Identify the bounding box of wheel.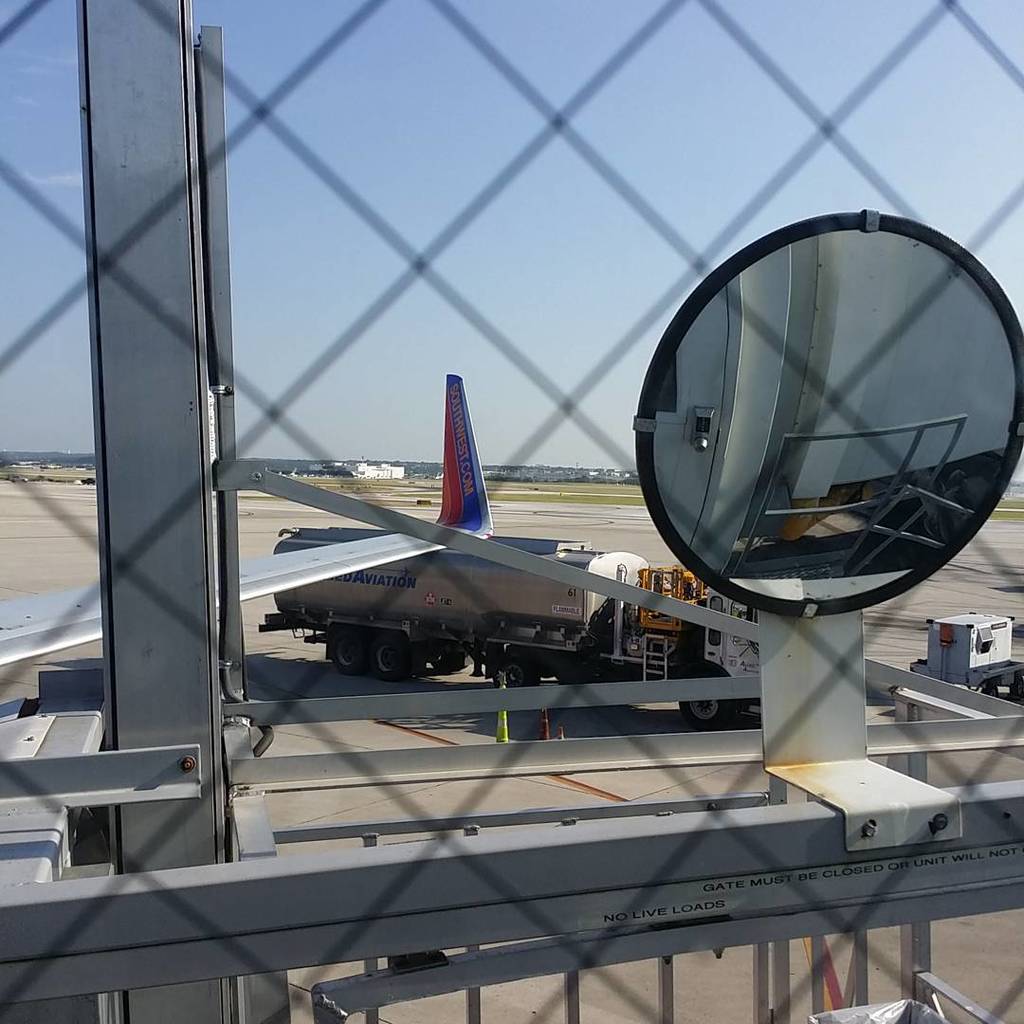
489/653/544/690.
